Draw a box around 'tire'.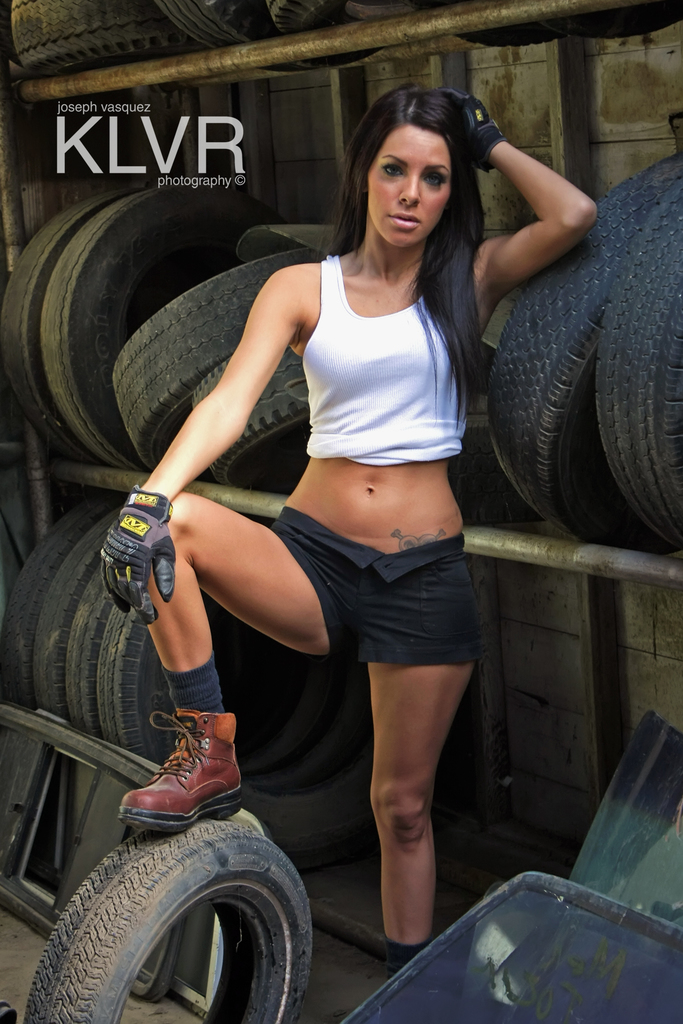
[x1=93, y1=596, x2=375, y2=871].
